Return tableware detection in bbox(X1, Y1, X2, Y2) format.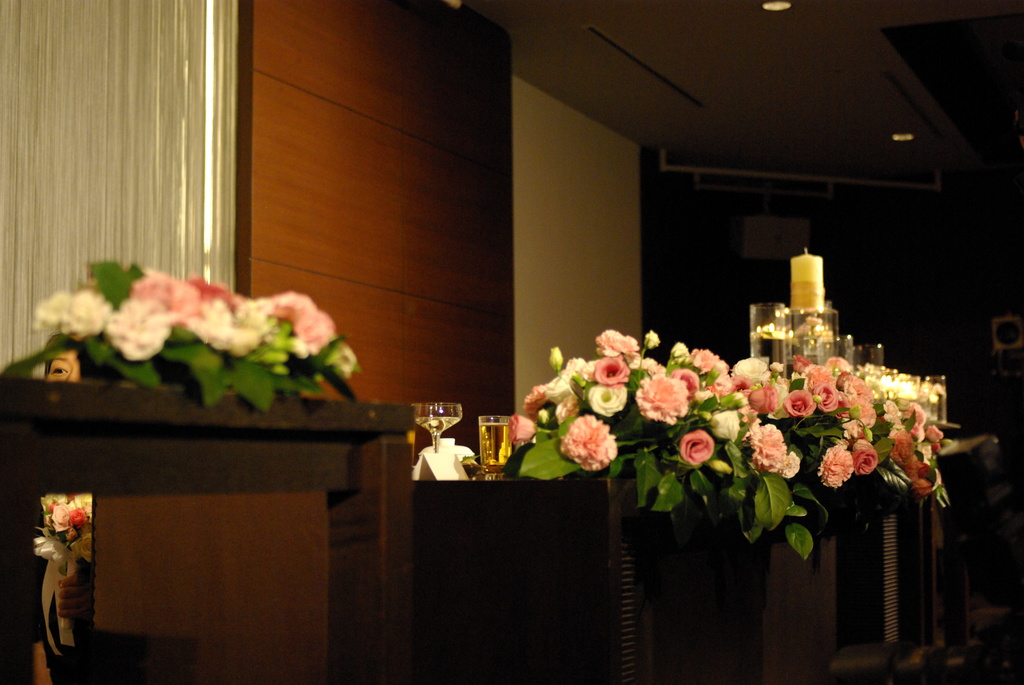
bbox(476, 414, 513, 480).
